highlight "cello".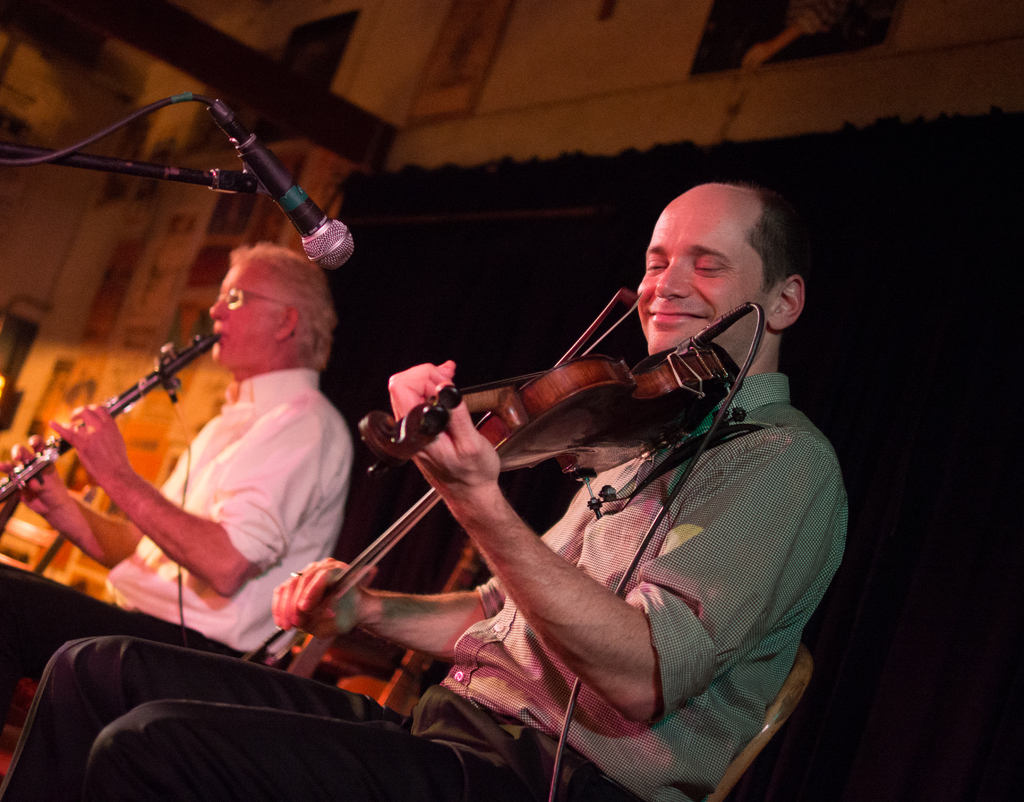
Highlighted region: [256, 291, 746, 660].
